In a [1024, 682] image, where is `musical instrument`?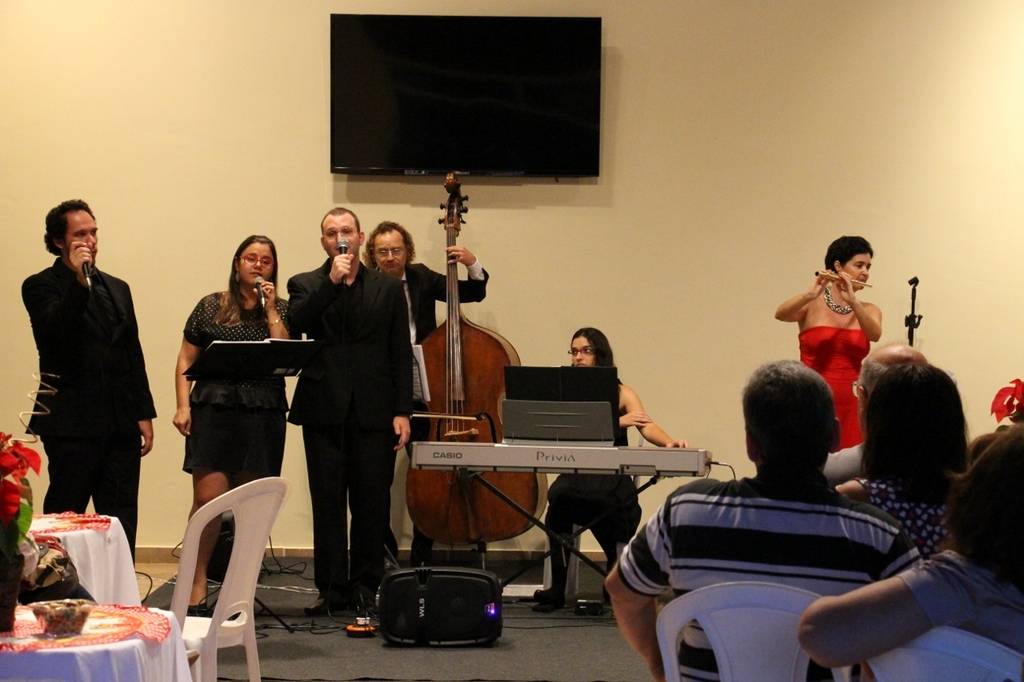
(x1=406, y1=170, x2=554, y2=557).
